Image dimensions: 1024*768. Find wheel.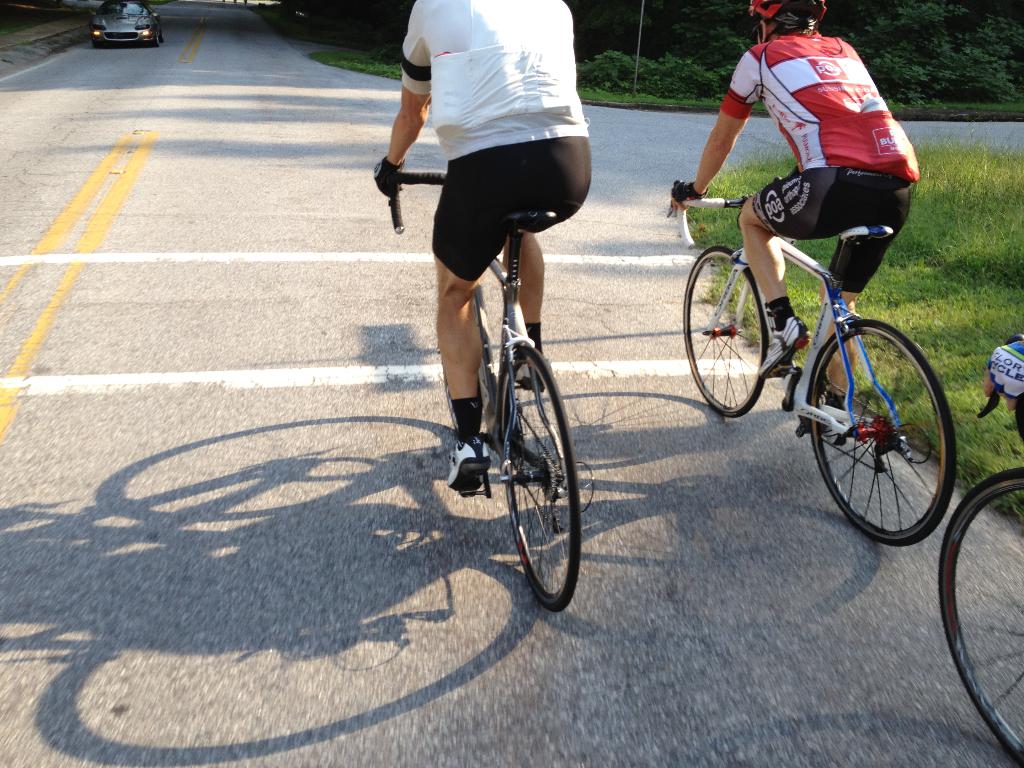
938:468:1023:767.
